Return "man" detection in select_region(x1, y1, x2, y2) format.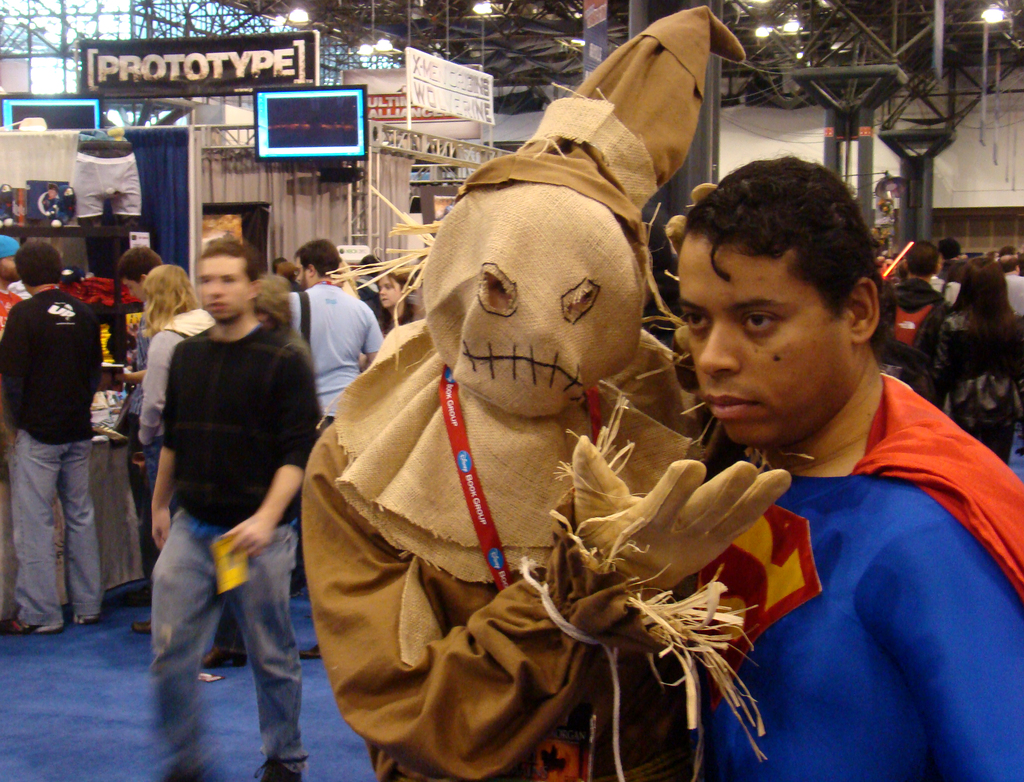
select_region(273, 259, 300, 289).
